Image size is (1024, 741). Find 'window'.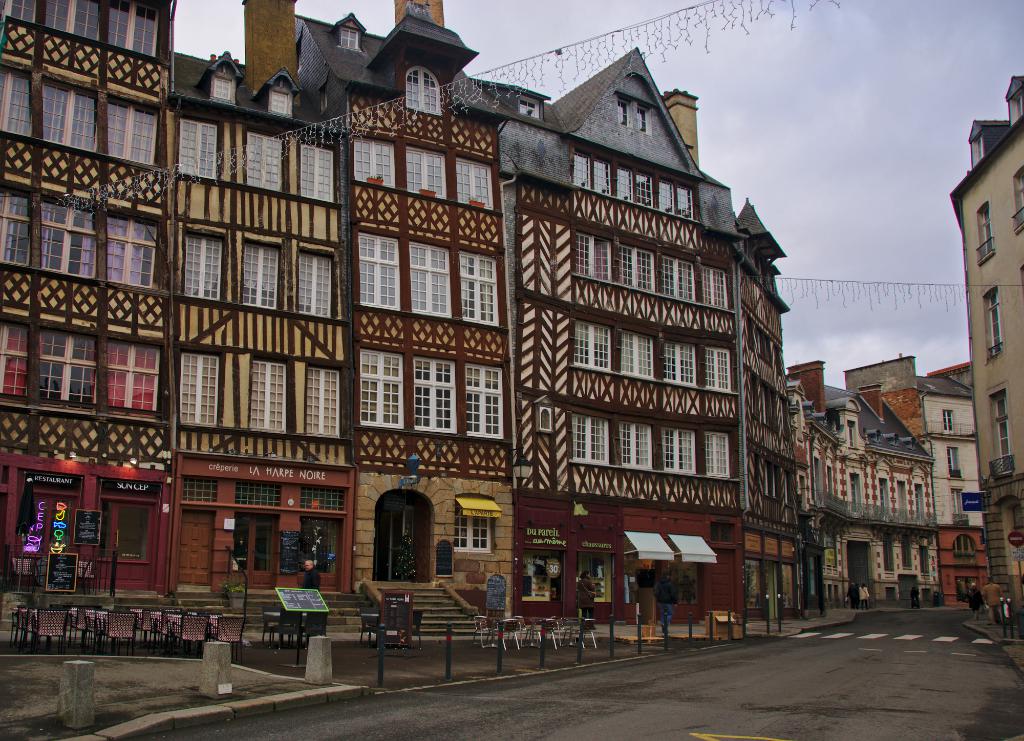
select_region(73, 90, 133, 159).
